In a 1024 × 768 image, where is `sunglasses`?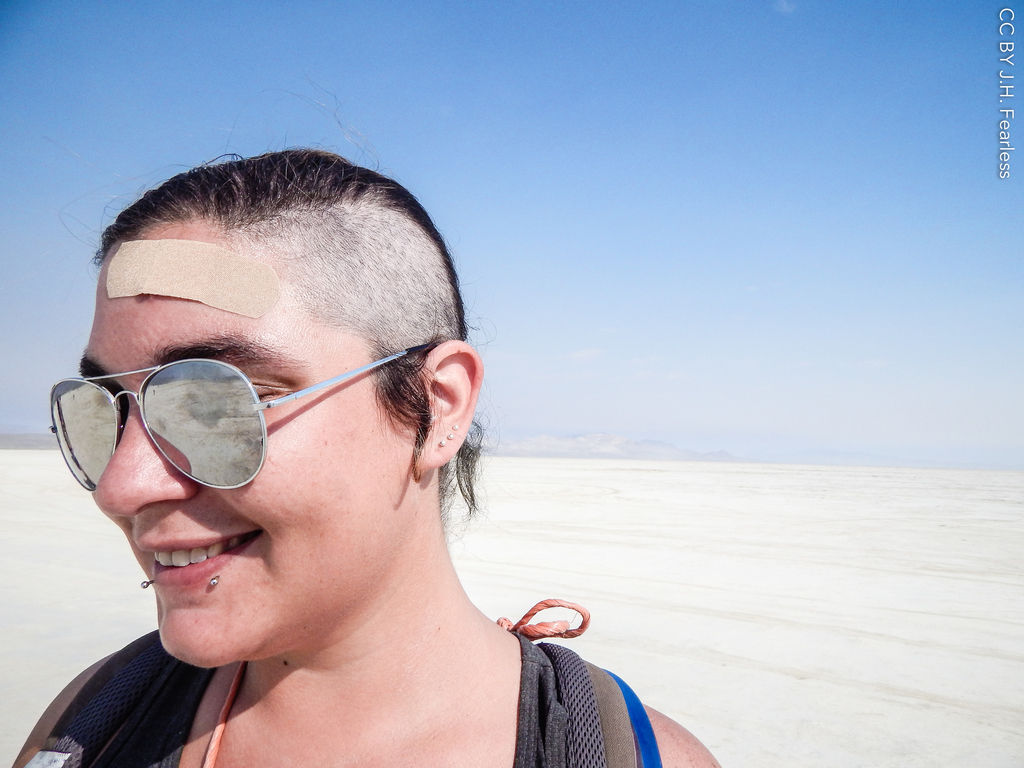
<region>48, 334, 444, 509</region>.
